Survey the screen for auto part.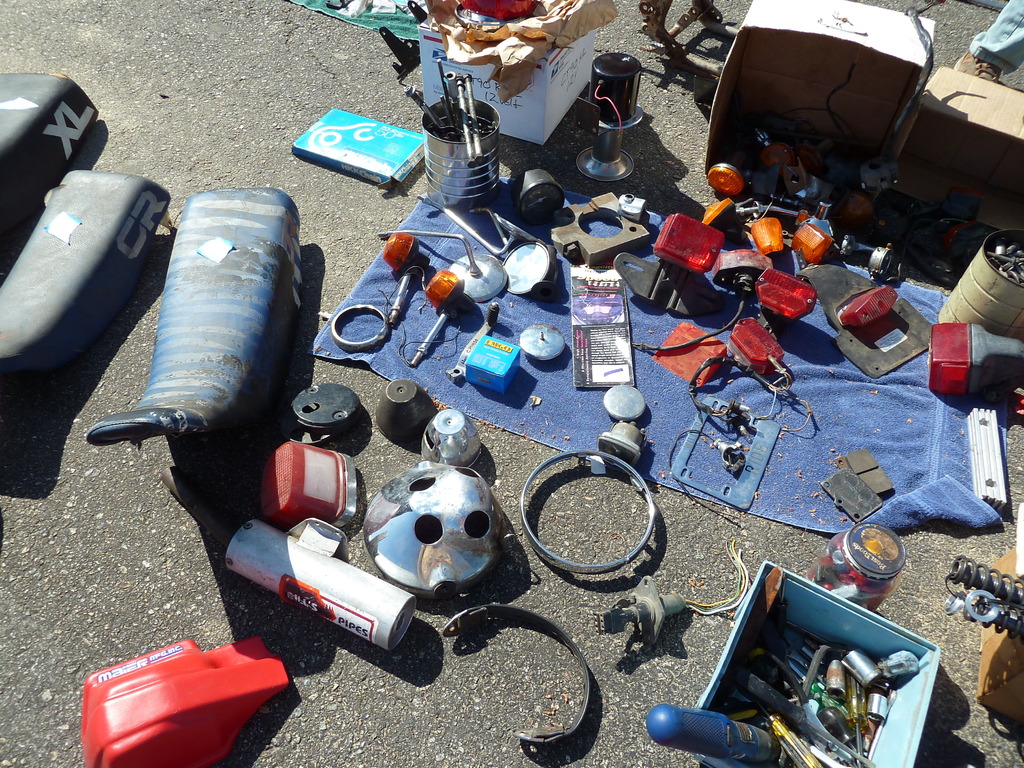
Survey found: [left=945, top=590, right=1023, bottom=647].
